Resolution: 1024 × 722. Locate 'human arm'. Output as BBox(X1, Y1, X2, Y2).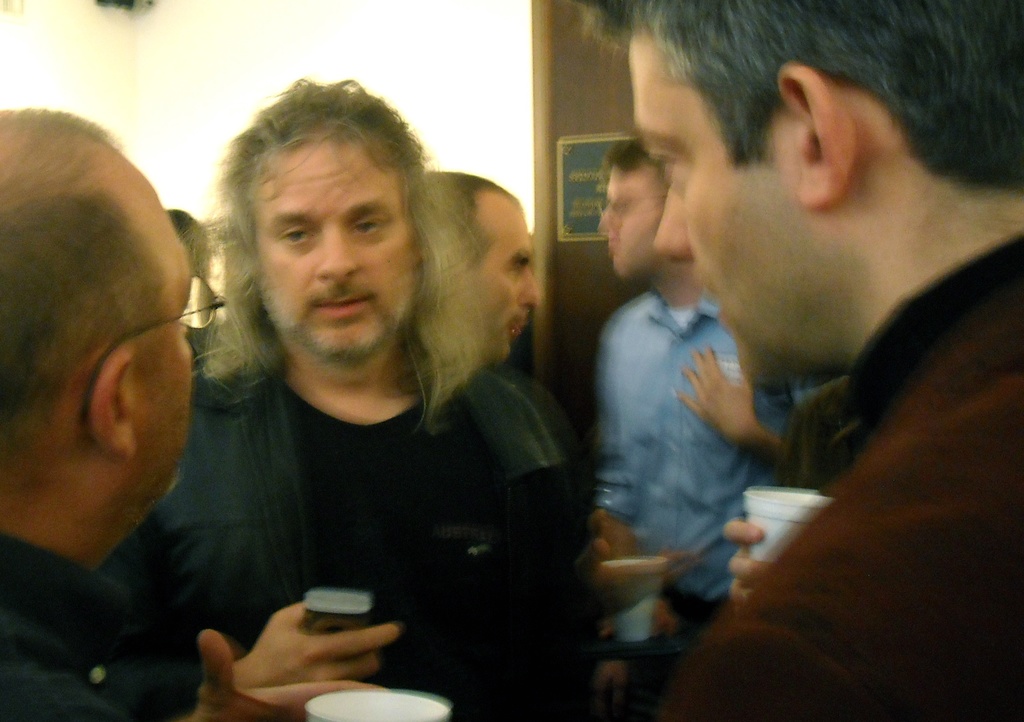
BBox(232, 589, 396, 676).
